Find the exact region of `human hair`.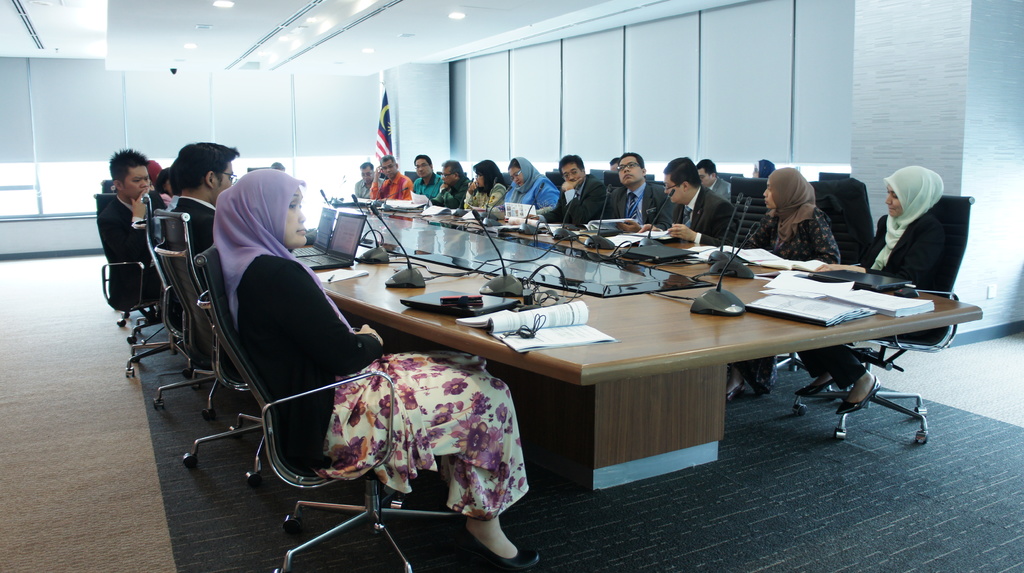
Exact region: {"left": 696, "top": 157, "right": 718, "bottom": 178}.
